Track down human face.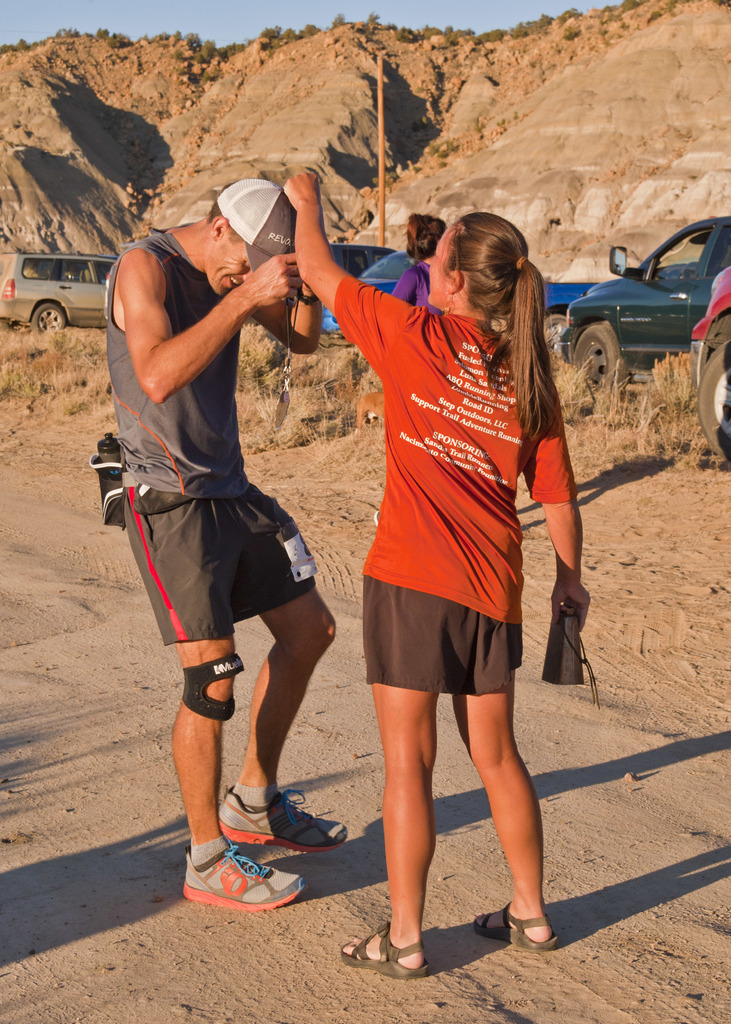
Tracked to crop(198, 237, 252, 296).
